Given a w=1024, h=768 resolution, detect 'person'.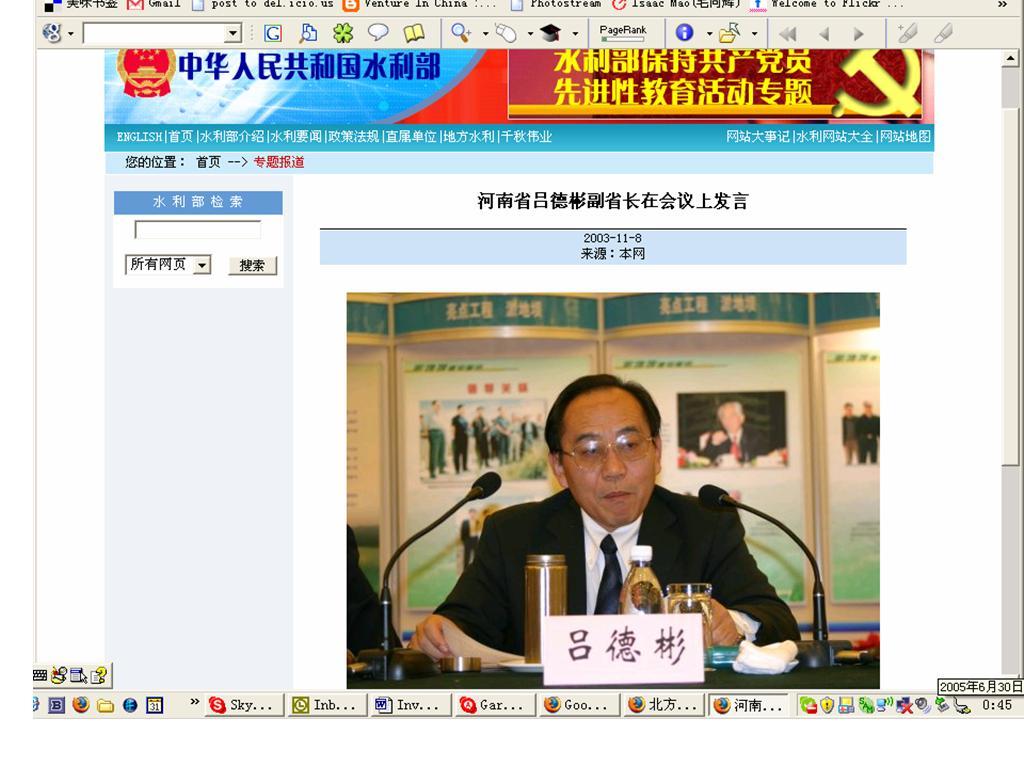
l=445, t=373, r=777, b=691.
